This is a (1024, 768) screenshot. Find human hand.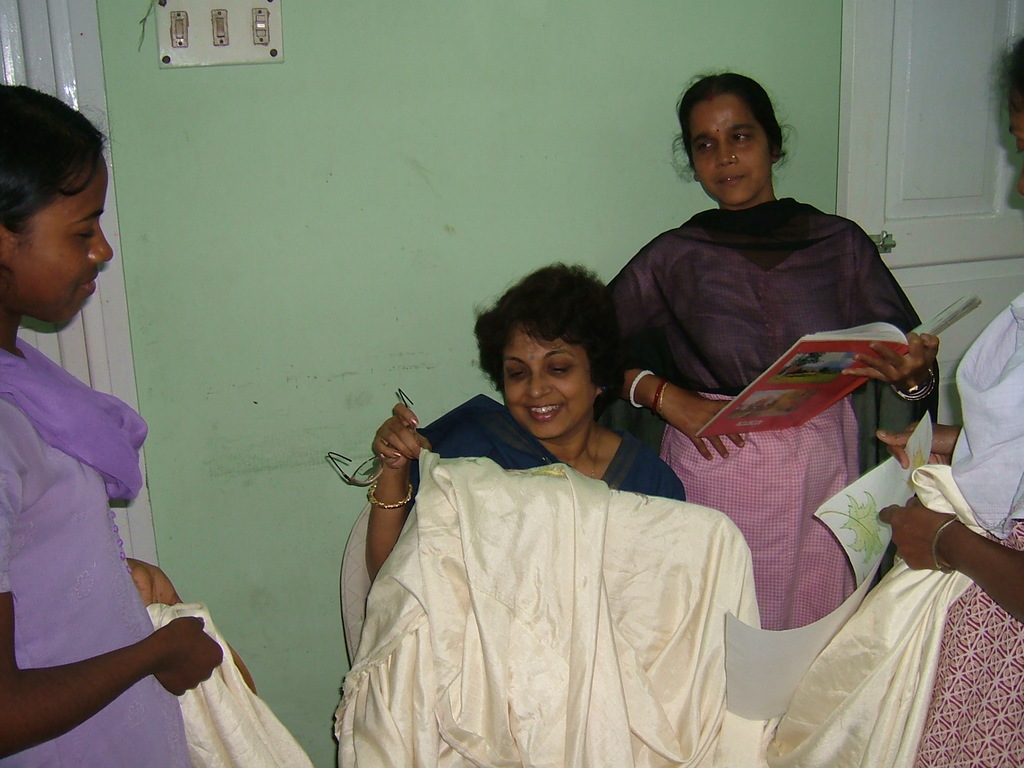
Bounding box: (x1=350, y1=410, x2=422, y2=514).
